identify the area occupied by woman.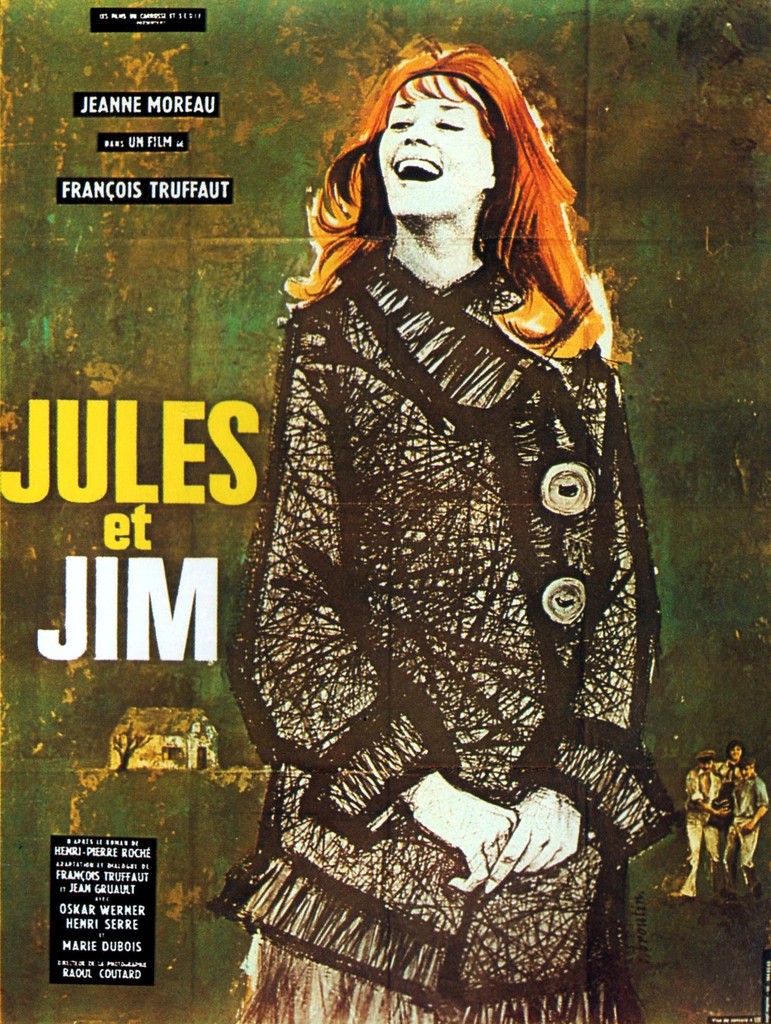
Area: Rect(209, 51, 661, 982).
